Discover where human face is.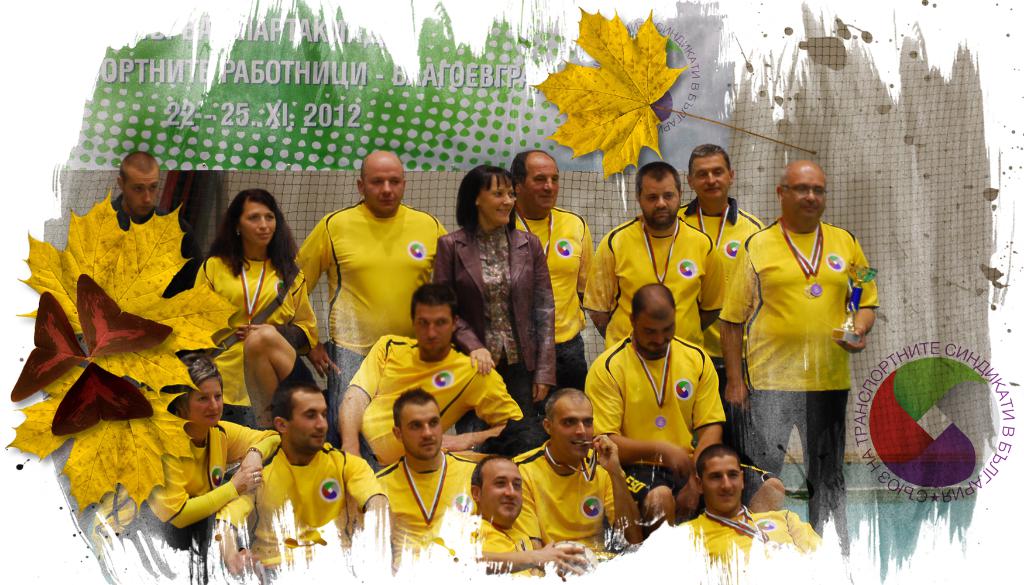
Discovered at (413,307,453,348).
